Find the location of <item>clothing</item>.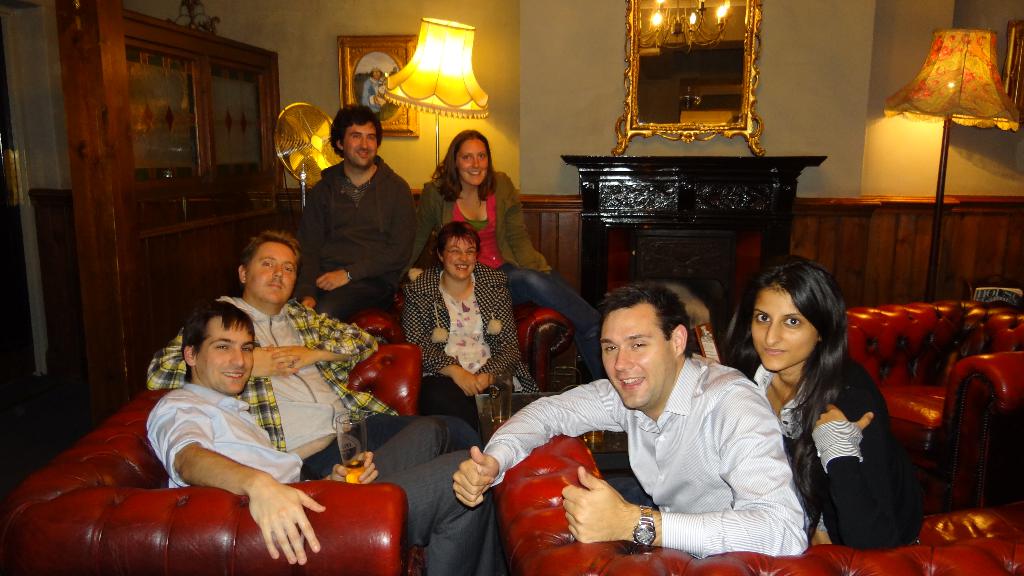
Location: <box>142,291,420,483</box>.
